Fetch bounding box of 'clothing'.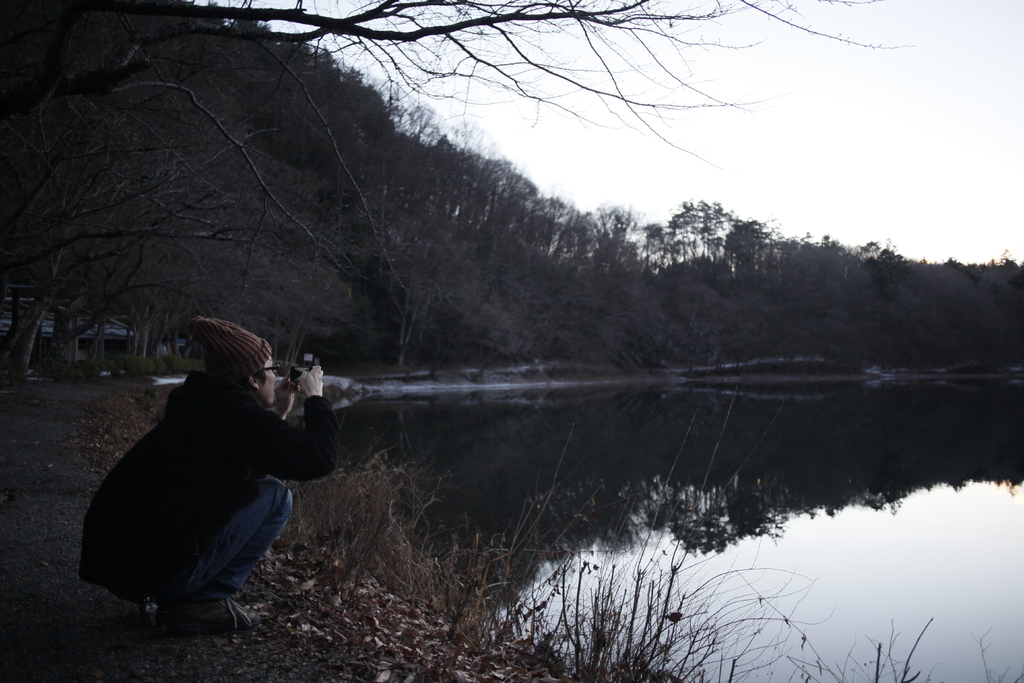
Bbox: {"x1": 90, "y1": 368, "x2": 358, "y2": 632}.
